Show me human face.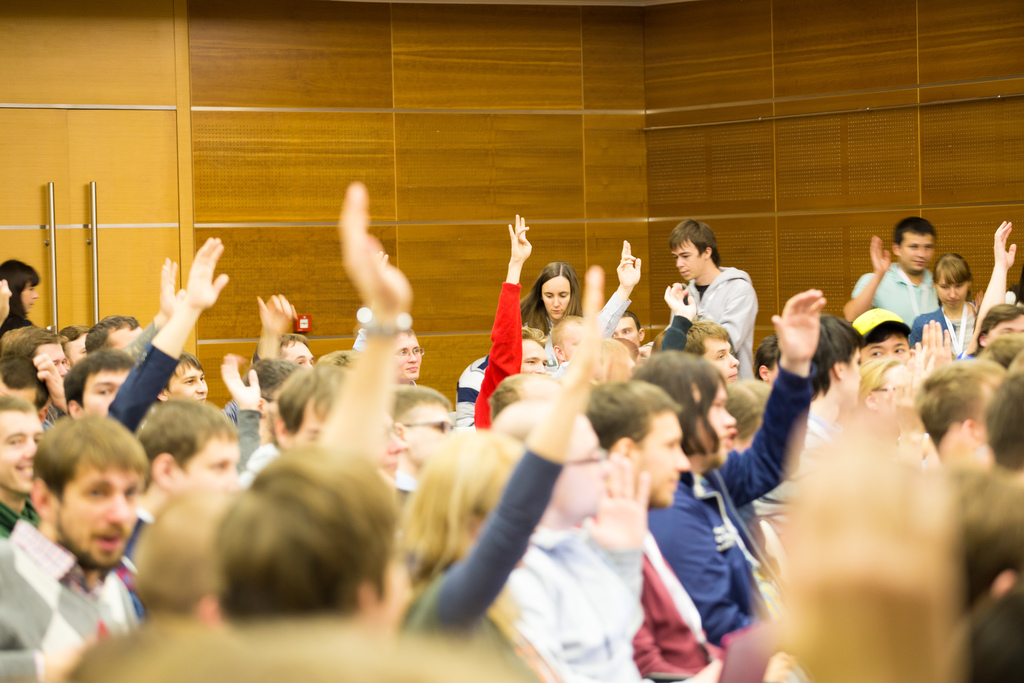
human face is here: x1=180, y1=431, x2=241, y2=491.
